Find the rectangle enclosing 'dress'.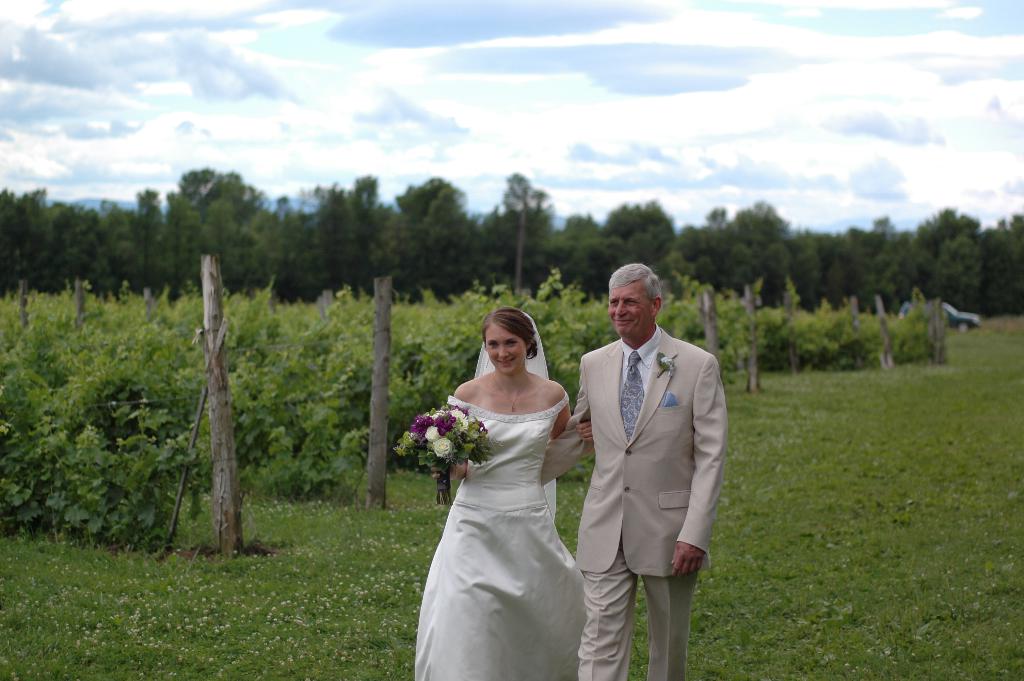
[x1=413, y1=395, x2=593, y2=680].
